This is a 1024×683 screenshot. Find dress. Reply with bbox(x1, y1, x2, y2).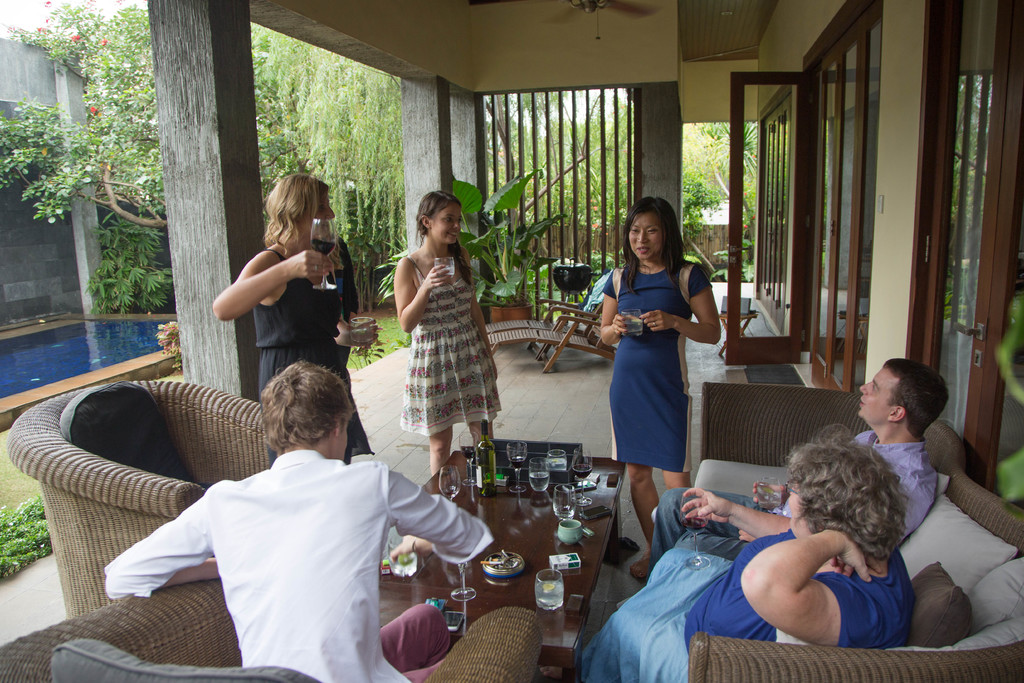
bbox(582, 530, 919, 682).
